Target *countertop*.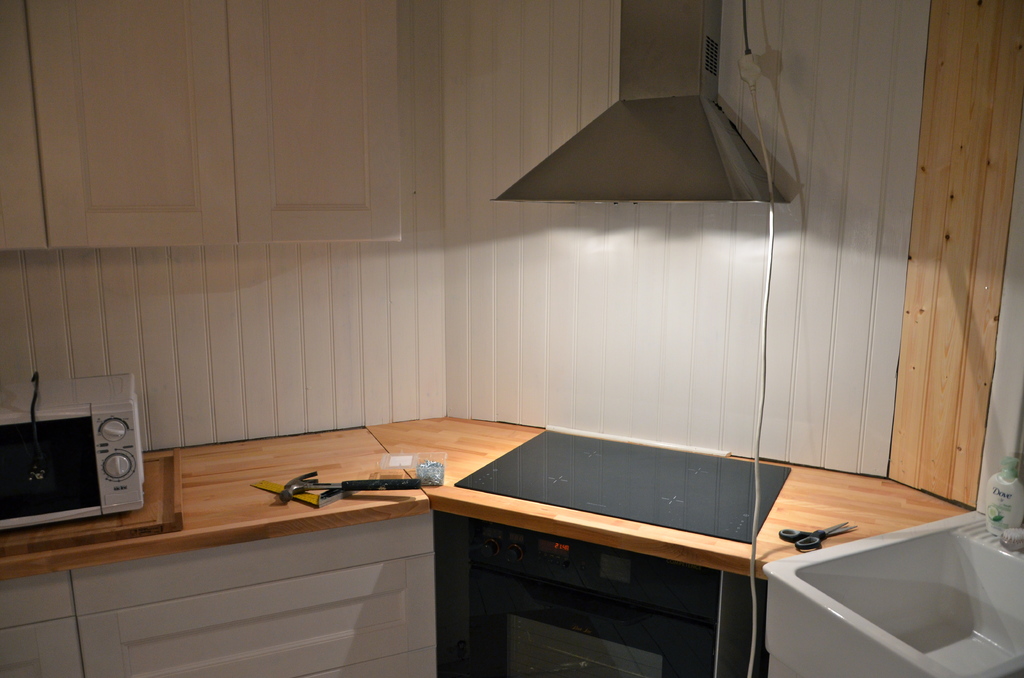
Target region: left=4, top=407, right=979, bottom=677.
